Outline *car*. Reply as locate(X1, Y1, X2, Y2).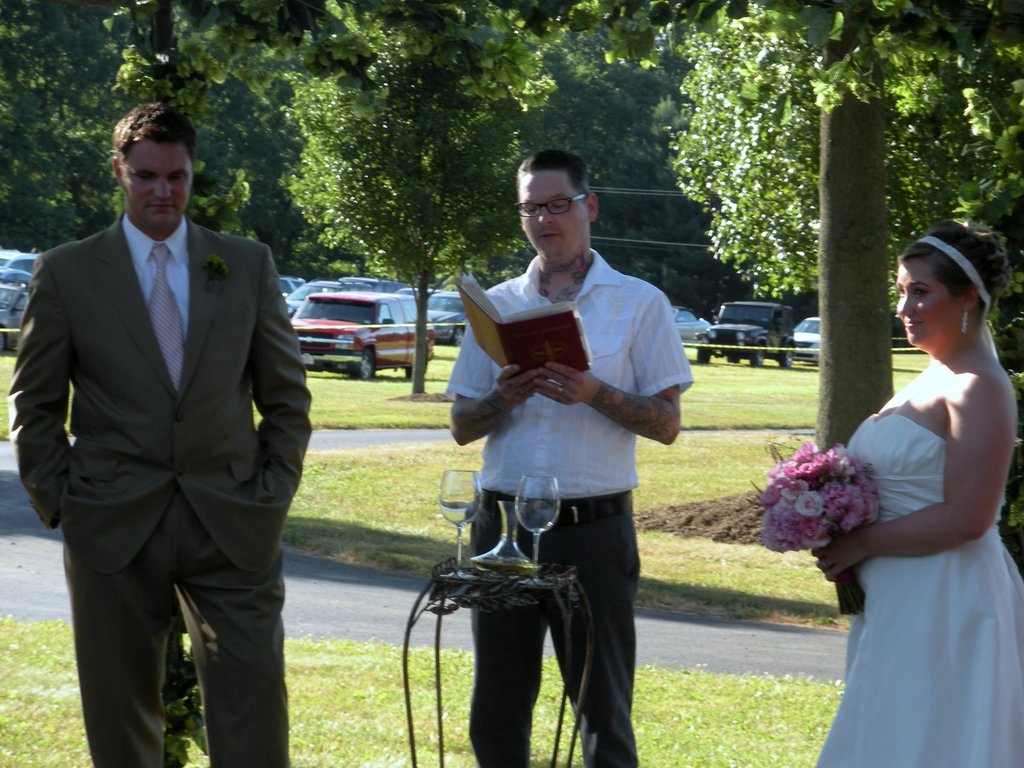
locate(282, 277, 374, 313).
